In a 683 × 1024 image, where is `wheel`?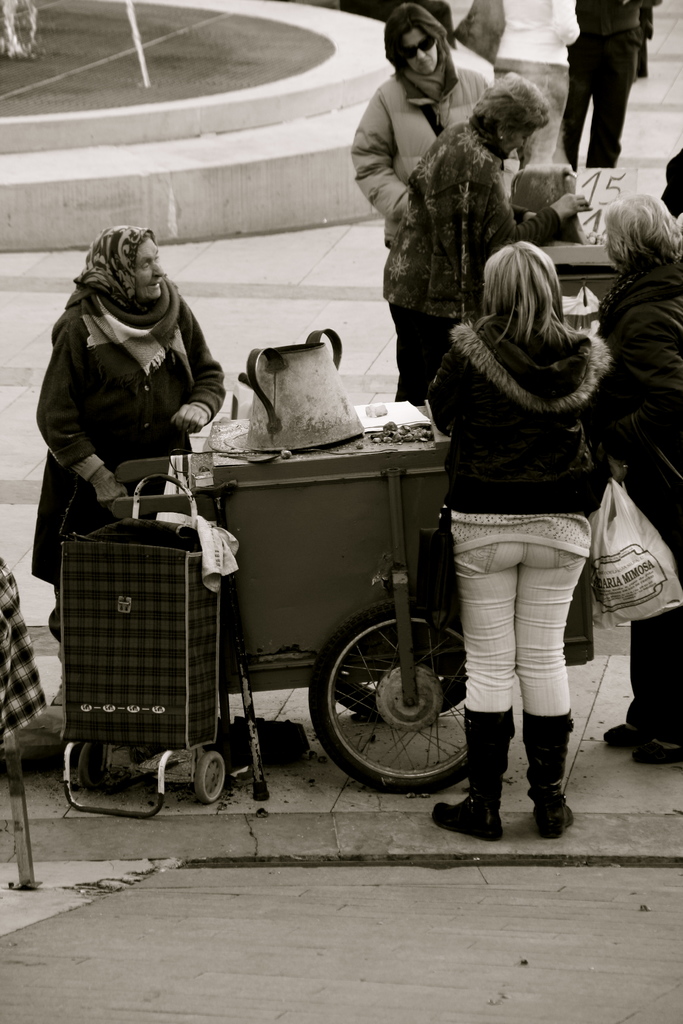
bbox=[315, 593, 476, 794].
